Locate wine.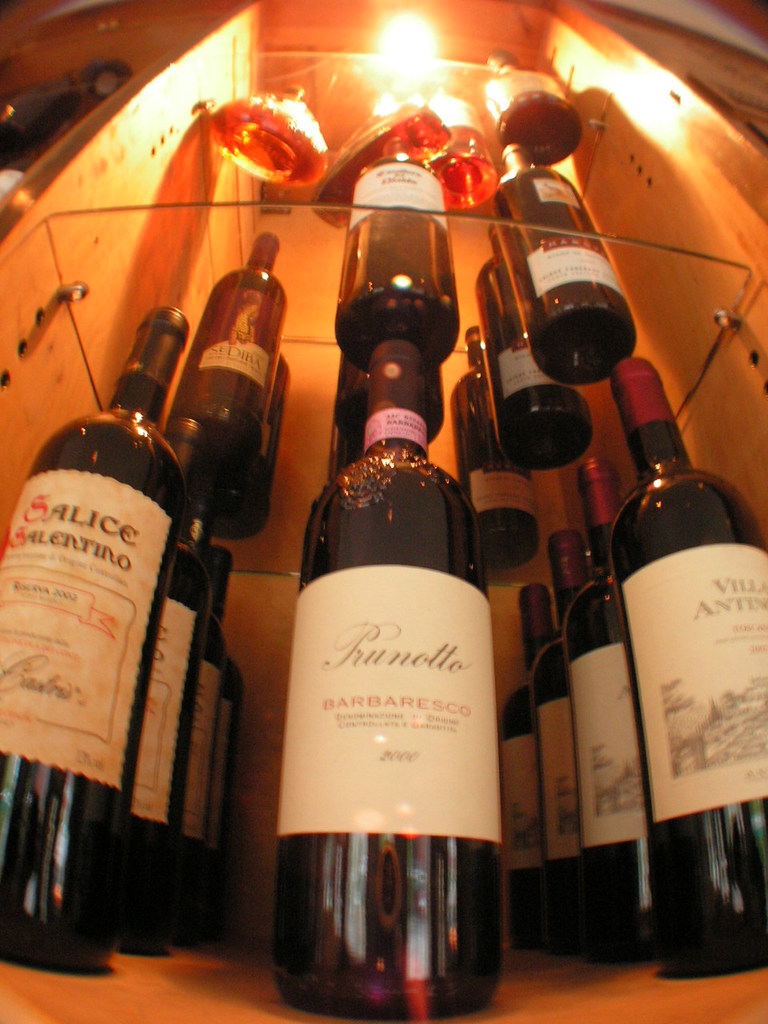
Bounding box: select_region(12, 289, 218, 930).
